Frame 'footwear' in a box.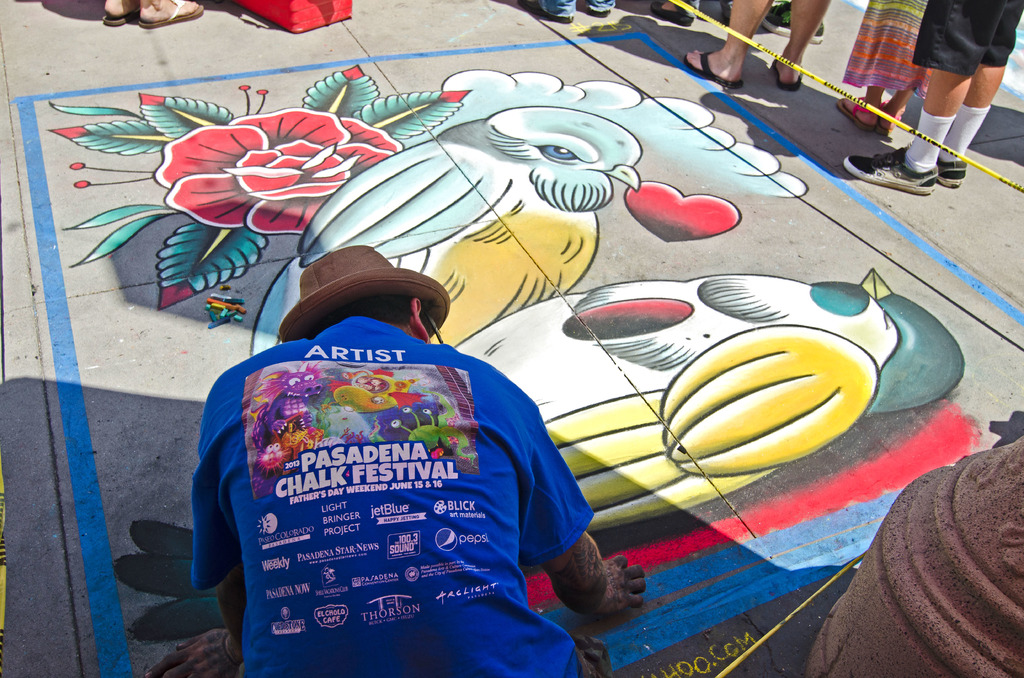
bbox(834, 93, 879, 131).
